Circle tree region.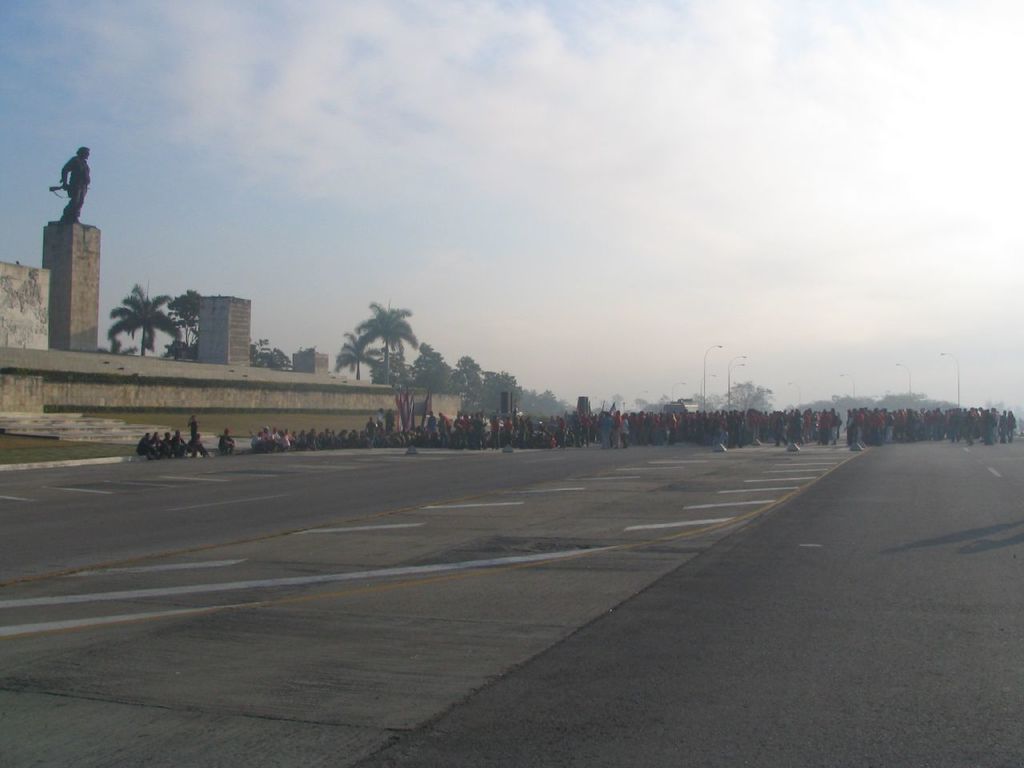
Region: bbox=[722, 376, 776, 420].
